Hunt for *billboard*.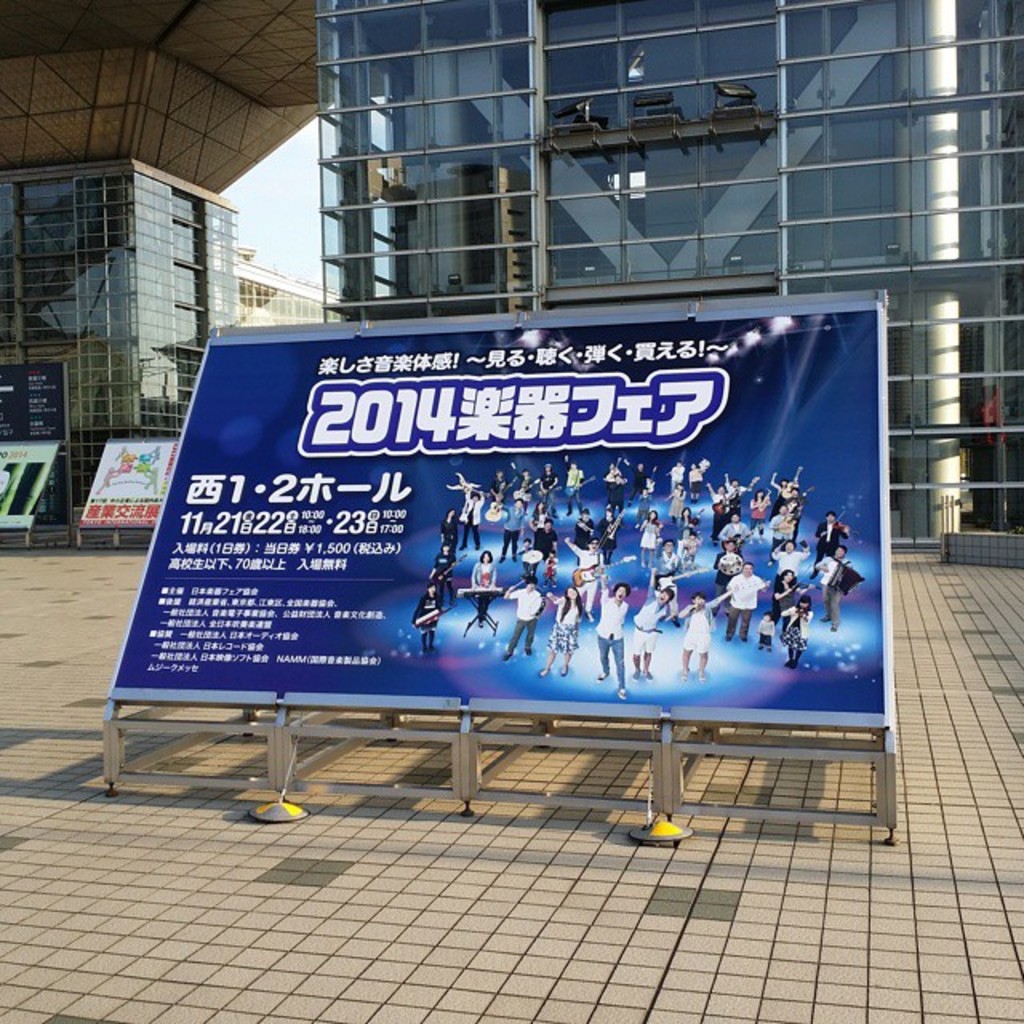
Hunted down at [x1=0, y1=357, x2=70, y2=517].
